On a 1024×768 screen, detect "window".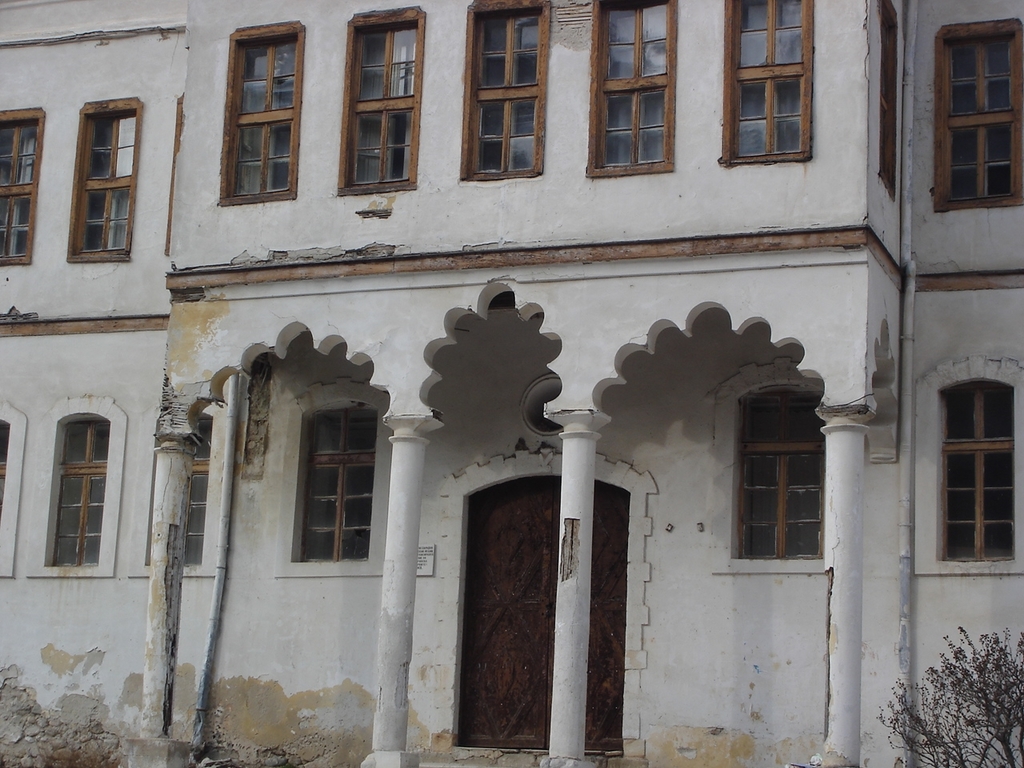
(61,98,139,266).
